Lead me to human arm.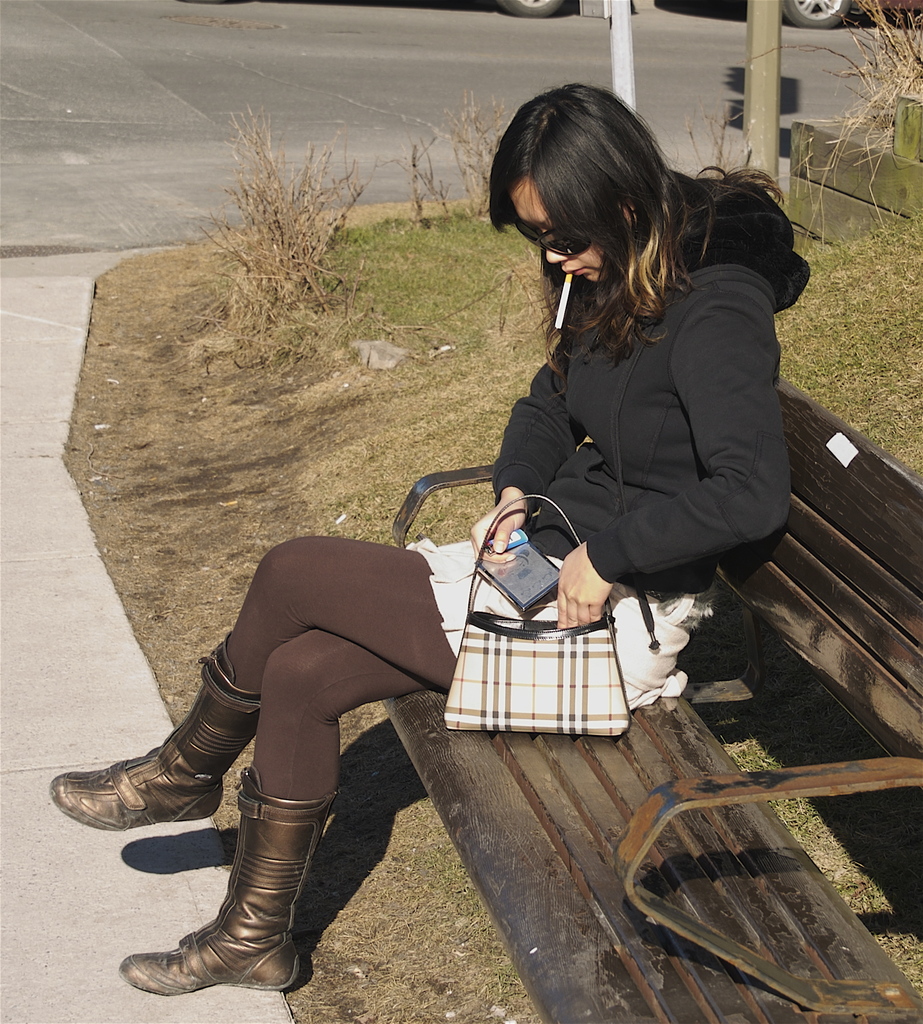
Lead to 555,304,788,621.
